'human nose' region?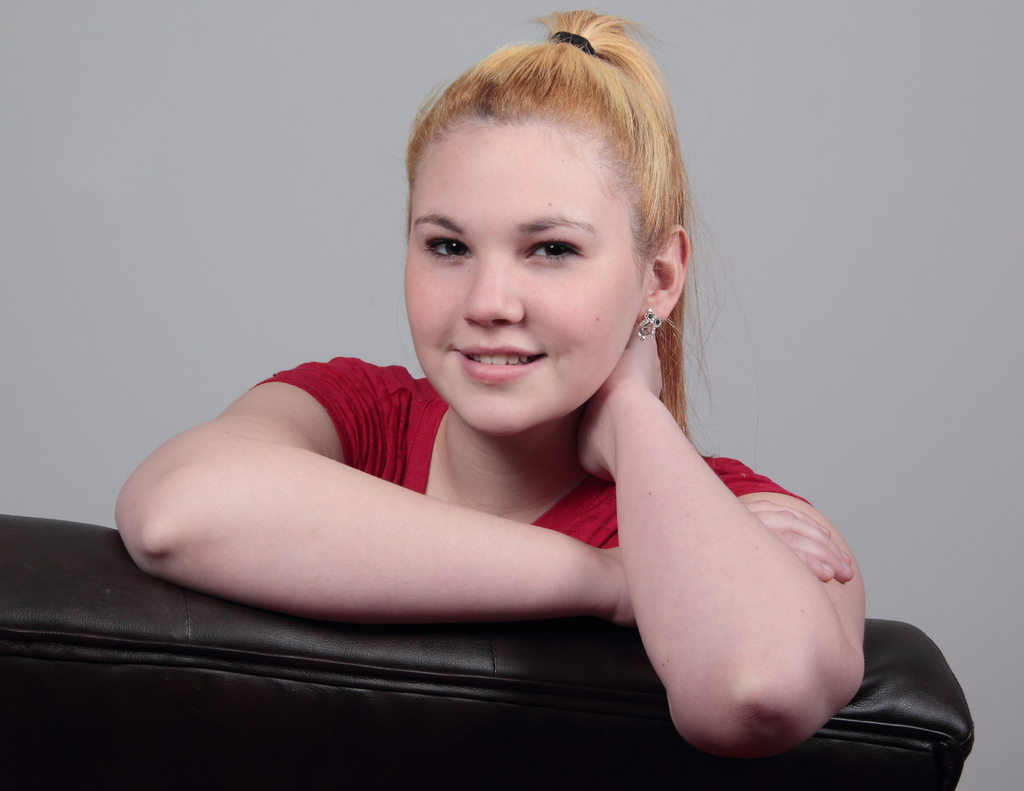
box(467, 239, 533, 335)
